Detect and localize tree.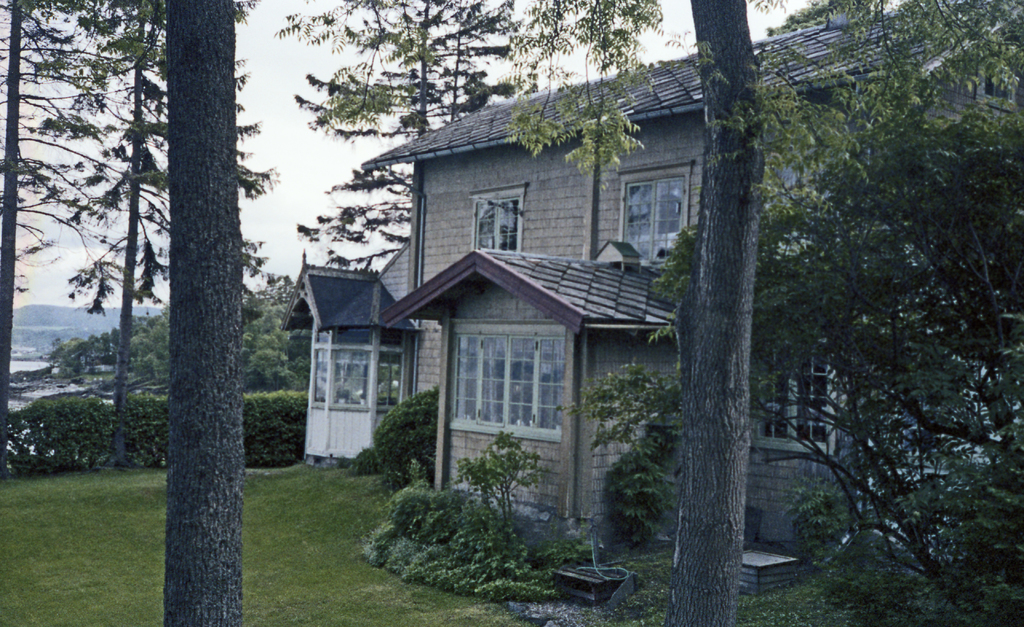
Localized at detection(660, 5, 785, 626).
